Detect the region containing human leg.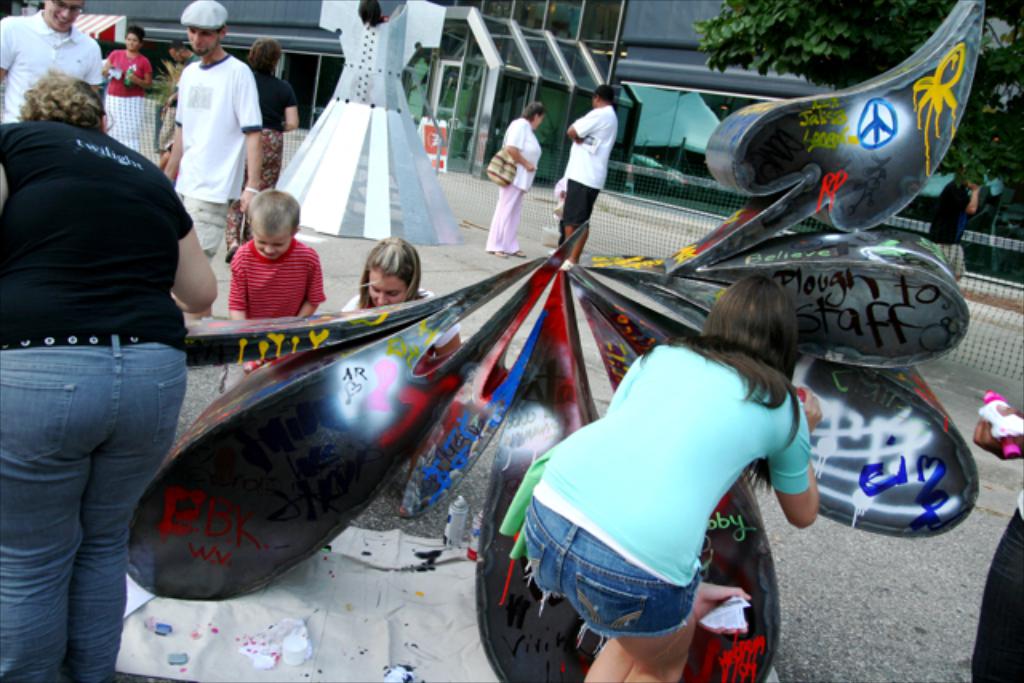
[531,493,632,681].
